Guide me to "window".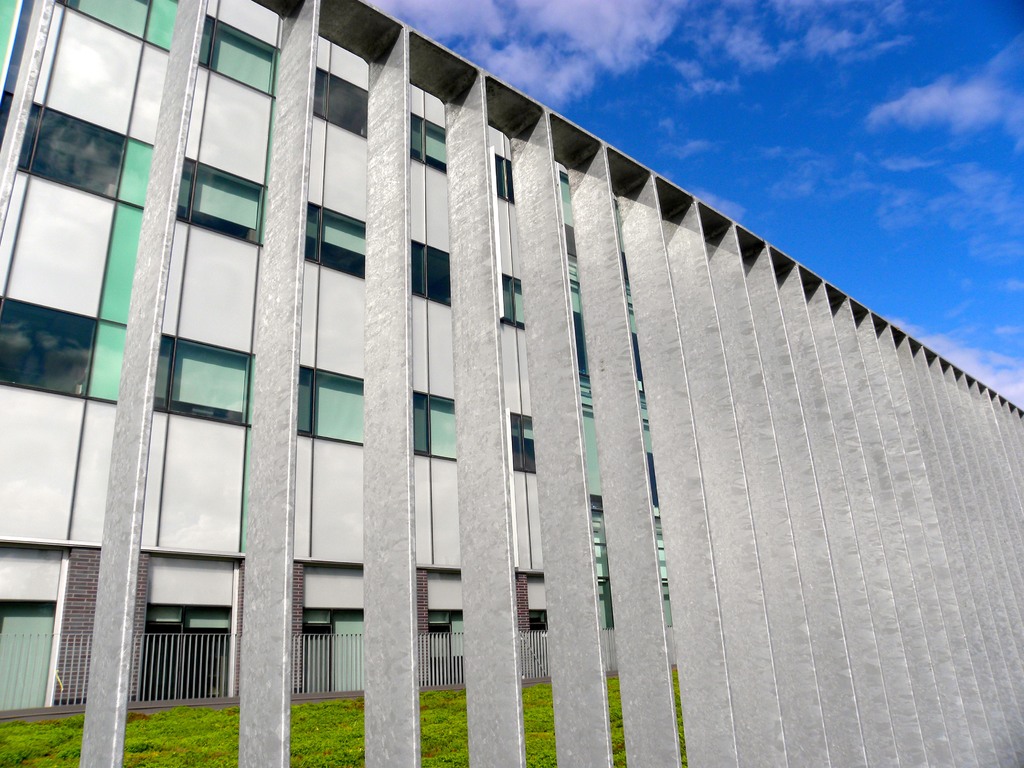
Guidance: 307 203 368 284.
